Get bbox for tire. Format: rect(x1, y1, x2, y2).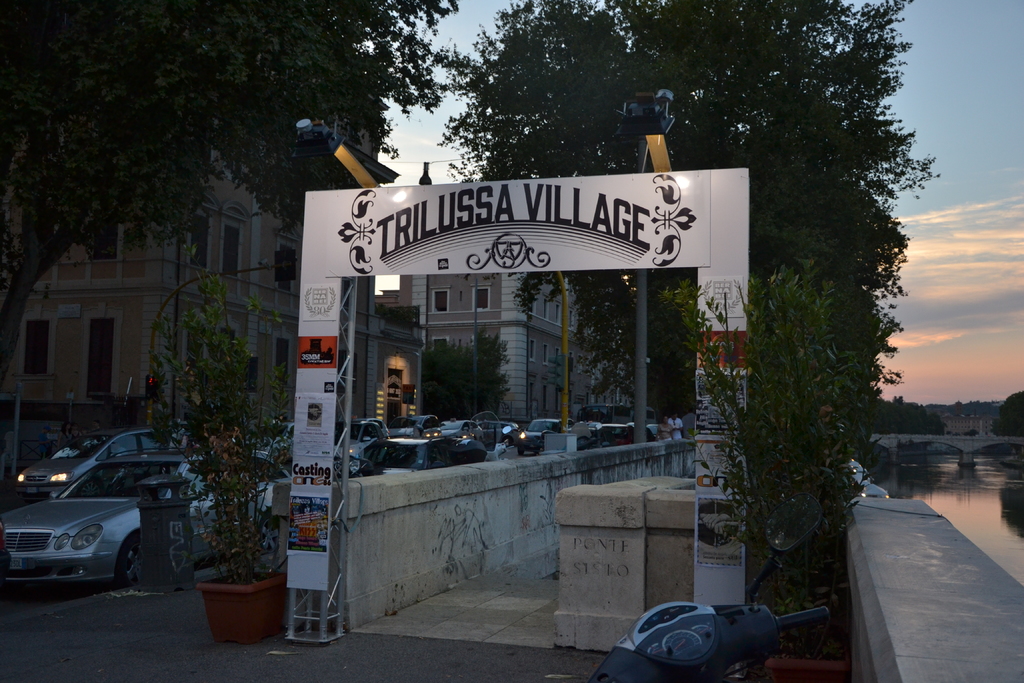
rect(116, 536, 137, 586).
